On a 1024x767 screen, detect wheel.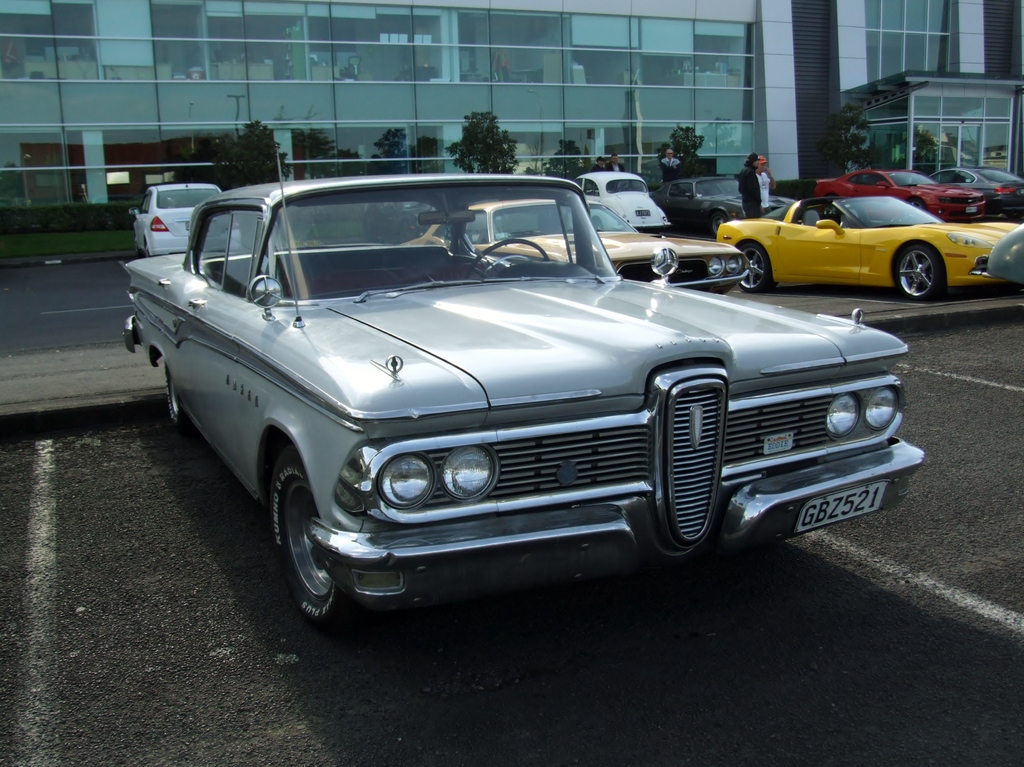
pyautogui.locateOnScreen(897, 245, 944, 302).
